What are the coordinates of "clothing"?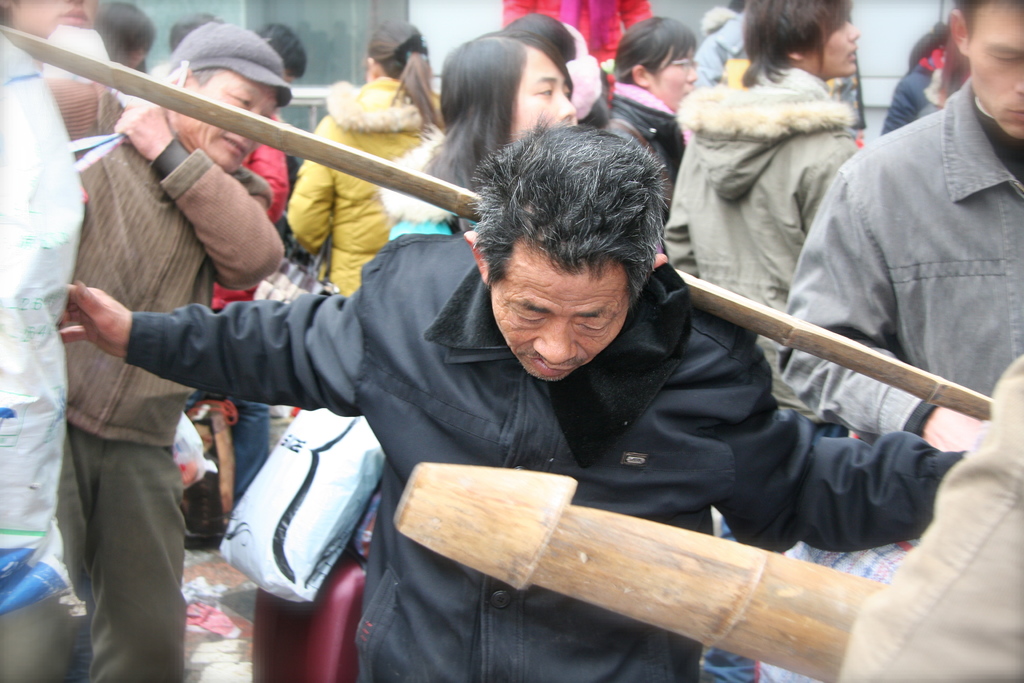
box(127, 225, 970, 682).
